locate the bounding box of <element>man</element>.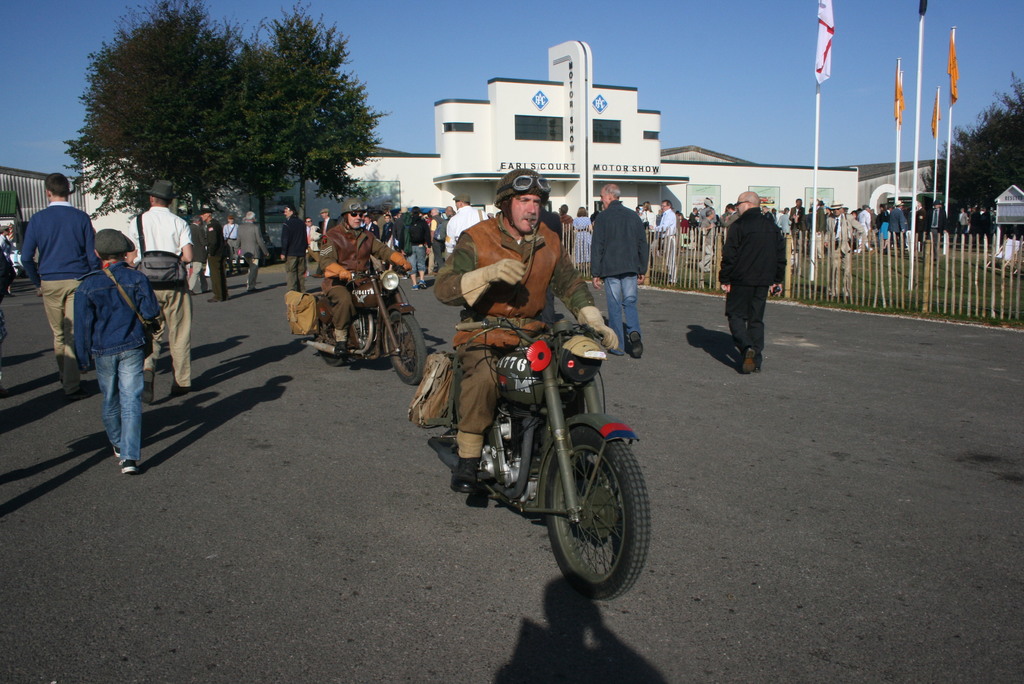
Bounding box: 314:189:413:362.
